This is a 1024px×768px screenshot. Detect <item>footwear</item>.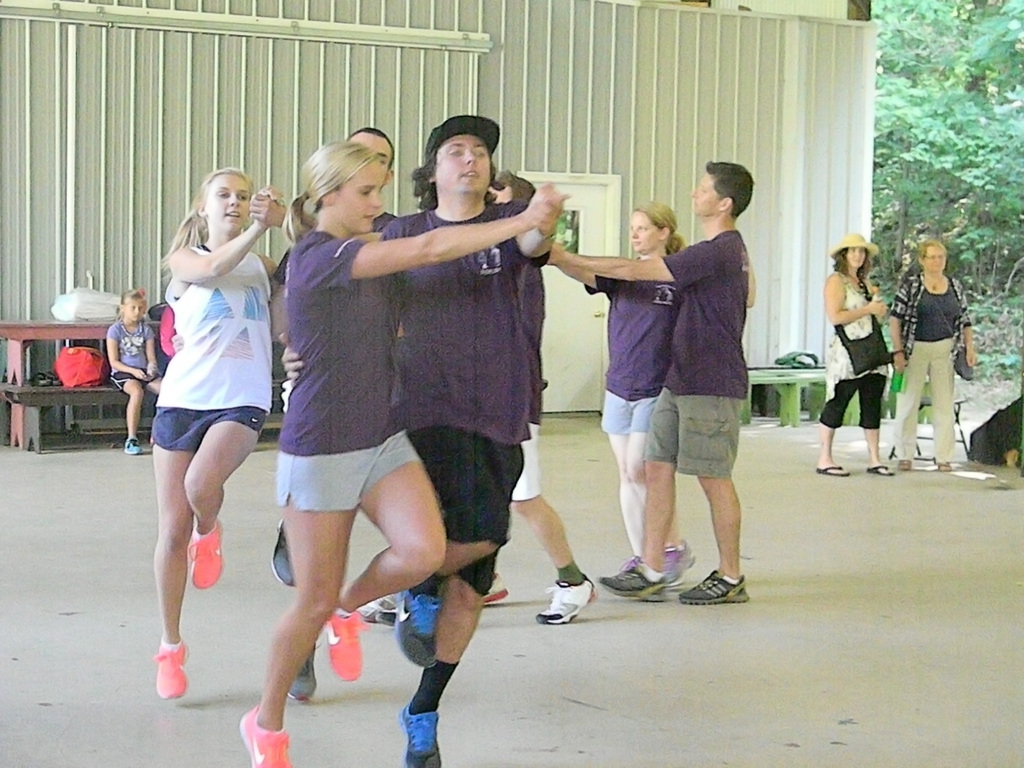
bbox(536, 573, 597, 626).
